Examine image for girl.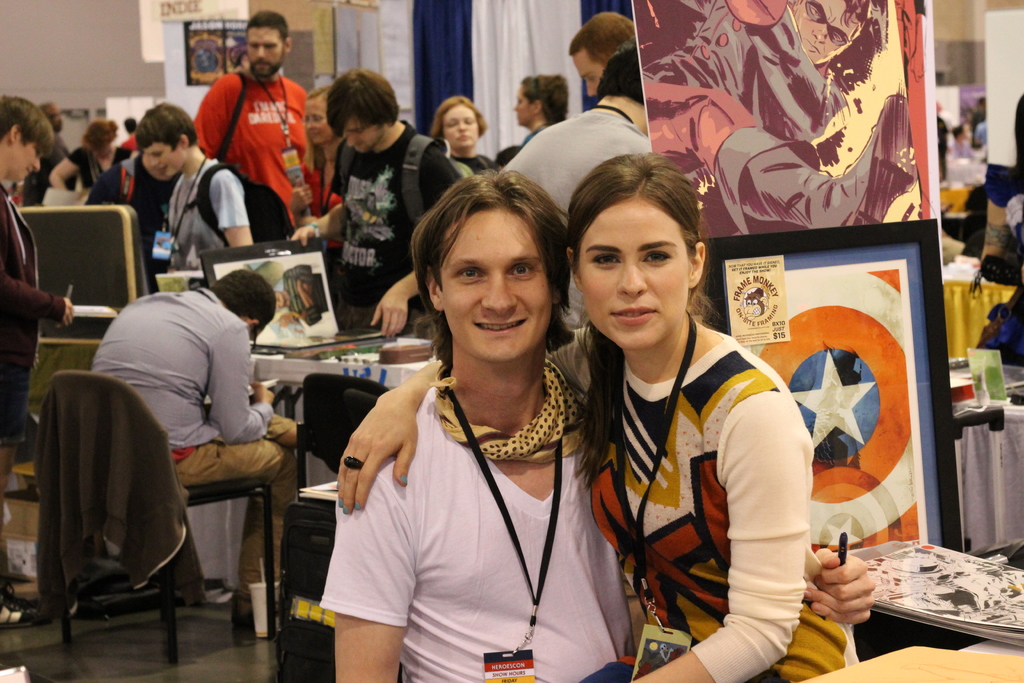
Examination result: BBox(323, 153, 868, 682).
